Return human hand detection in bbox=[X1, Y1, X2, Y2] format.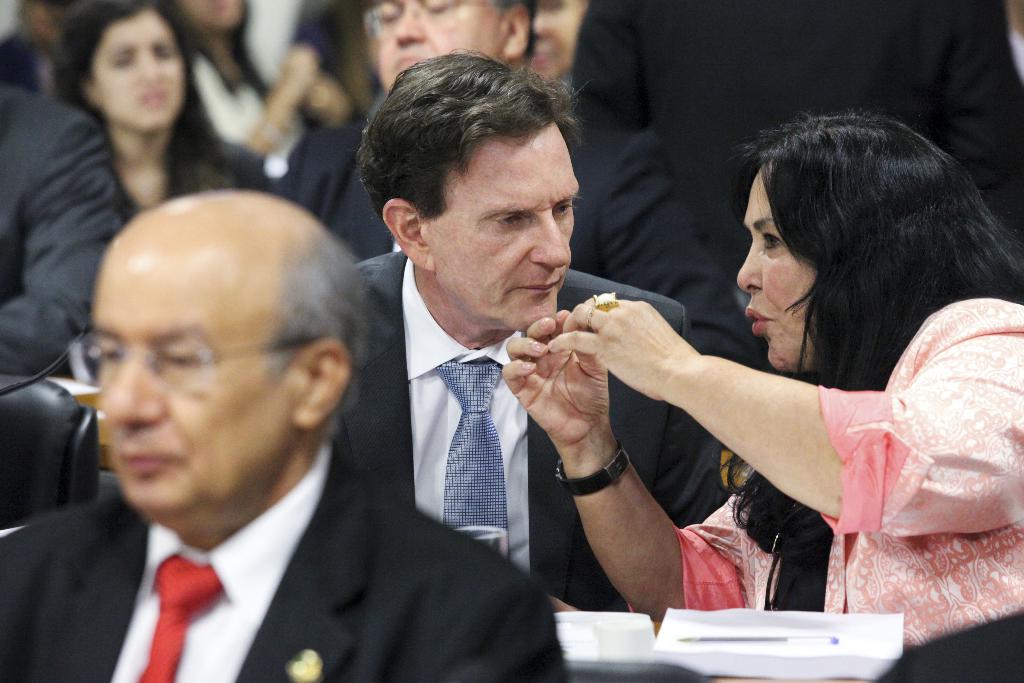
bbox=[308, 68, 348, 126].
